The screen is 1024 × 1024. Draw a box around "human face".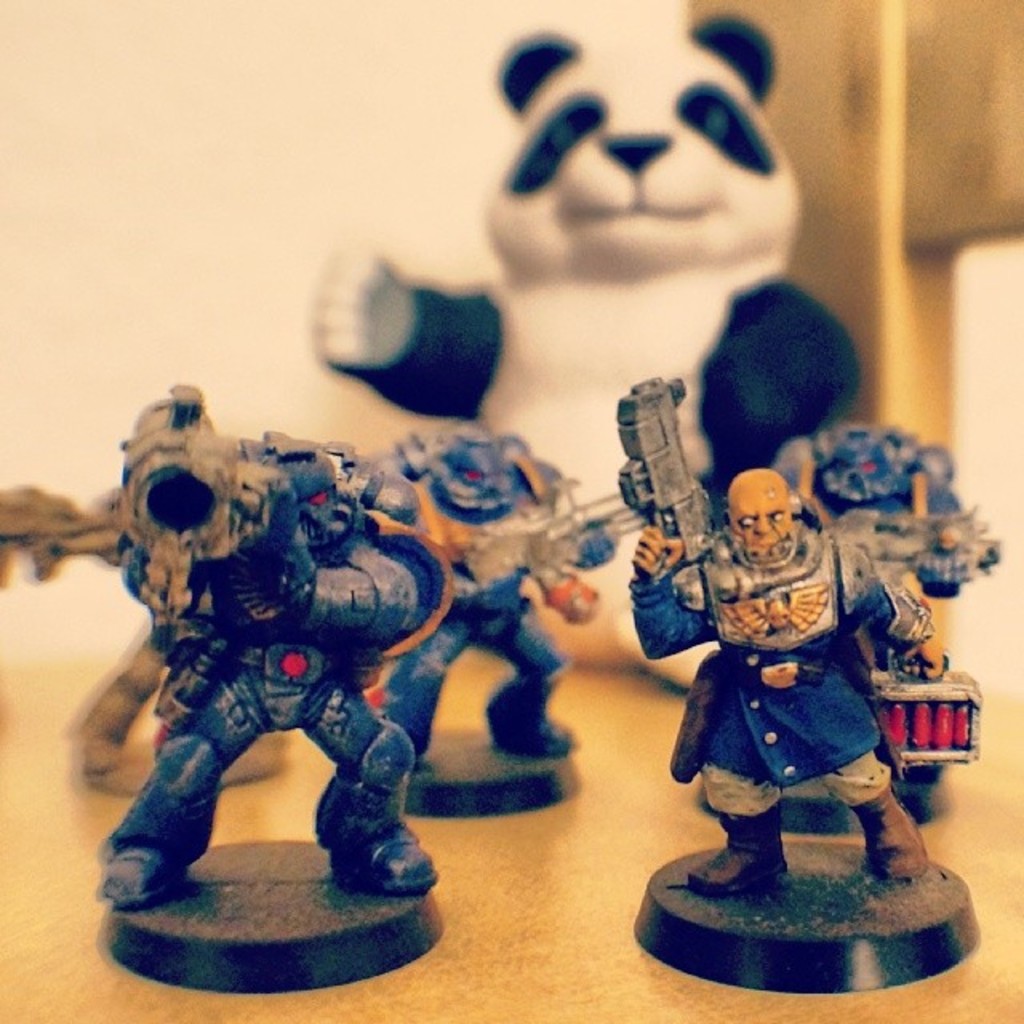
left=731, top=491, right=794, bottom=558.
